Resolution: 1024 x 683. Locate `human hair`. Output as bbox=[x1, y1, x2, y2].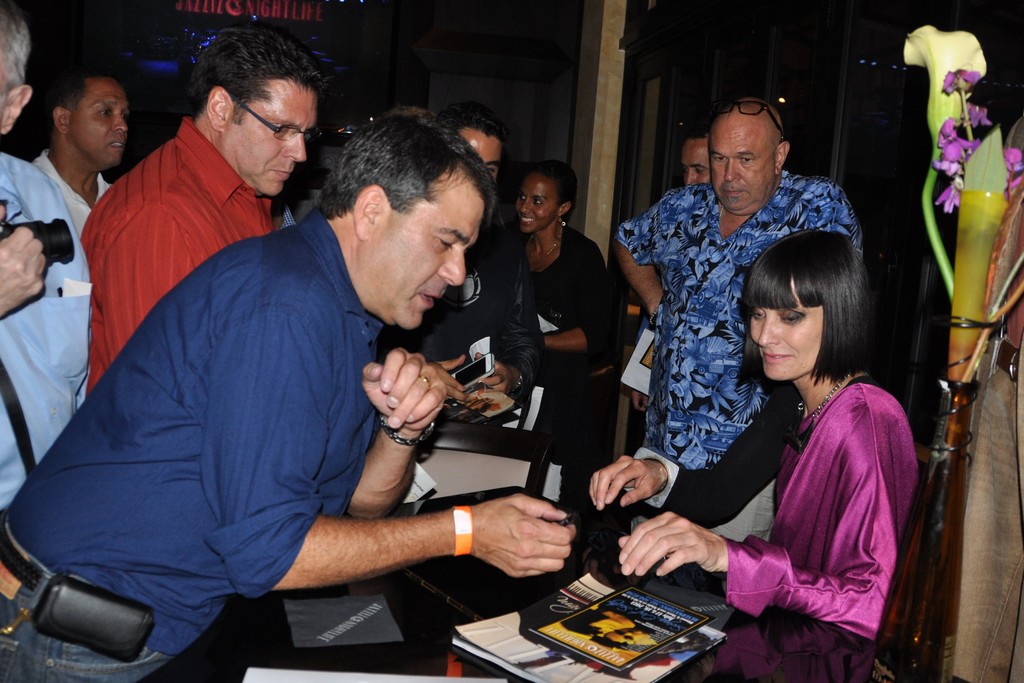
bbox=[679, 124, 708, 140].
